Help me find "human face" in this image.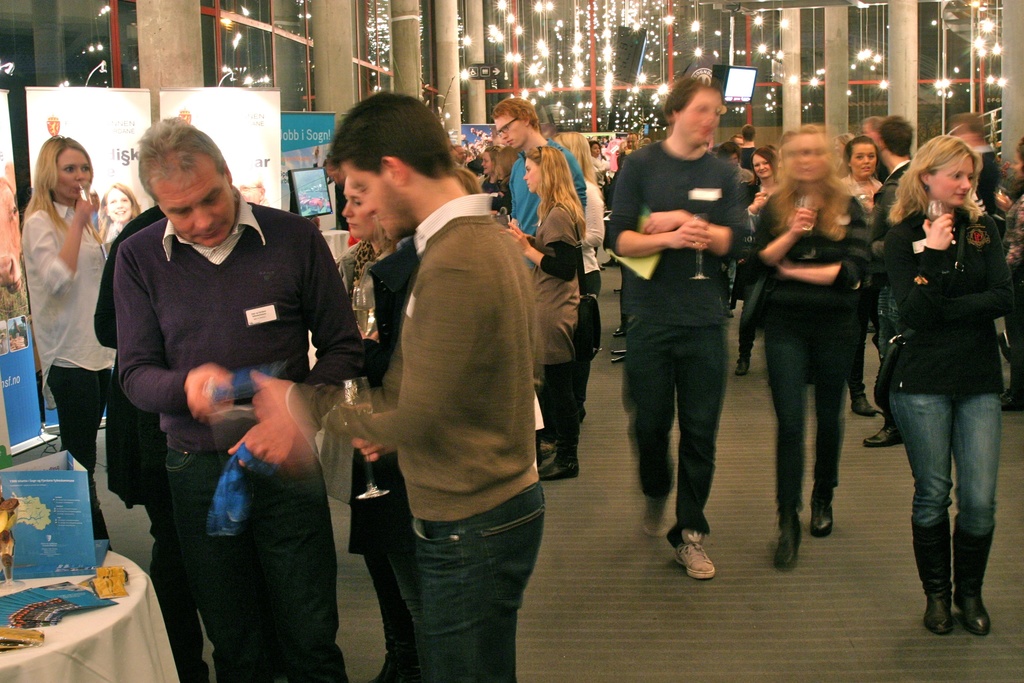
Found it: (729, 155, 739, 165).
